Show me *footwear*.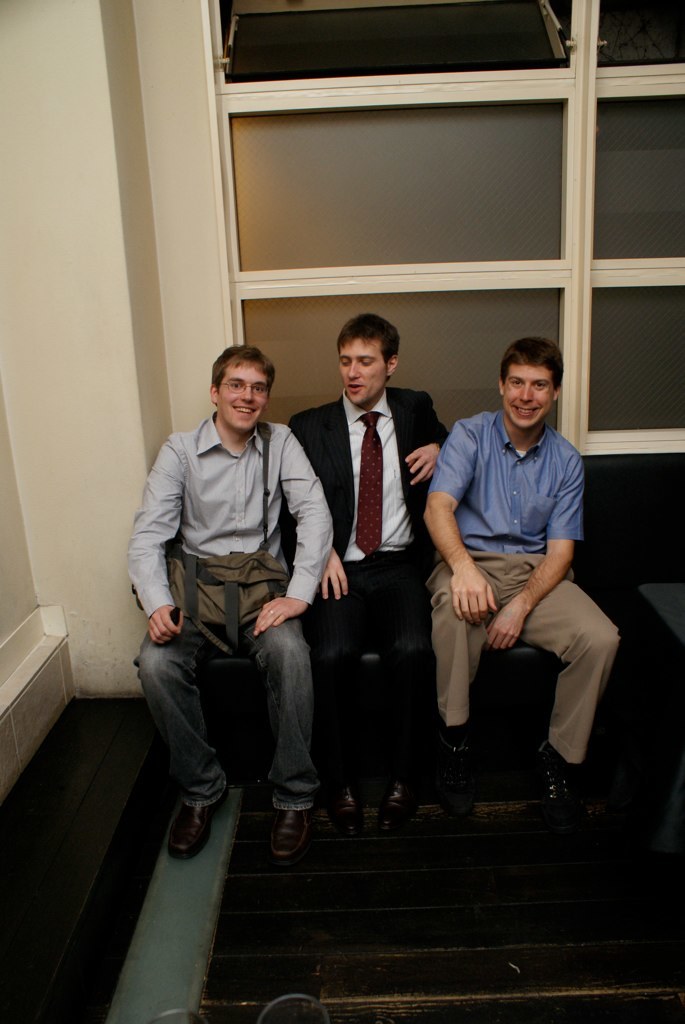
*footwear* is here: {"x1": 326, "y1": 776, "x2": 365, "y2": 840}.
